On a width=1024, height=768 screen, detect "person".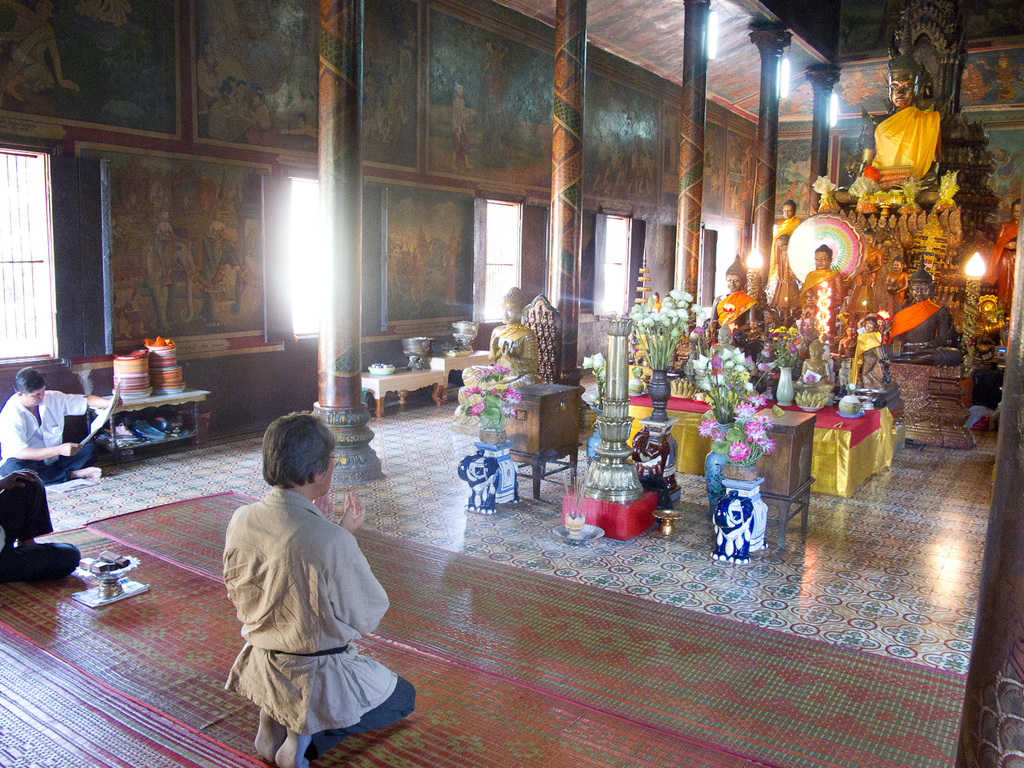
702 250 761 343.
